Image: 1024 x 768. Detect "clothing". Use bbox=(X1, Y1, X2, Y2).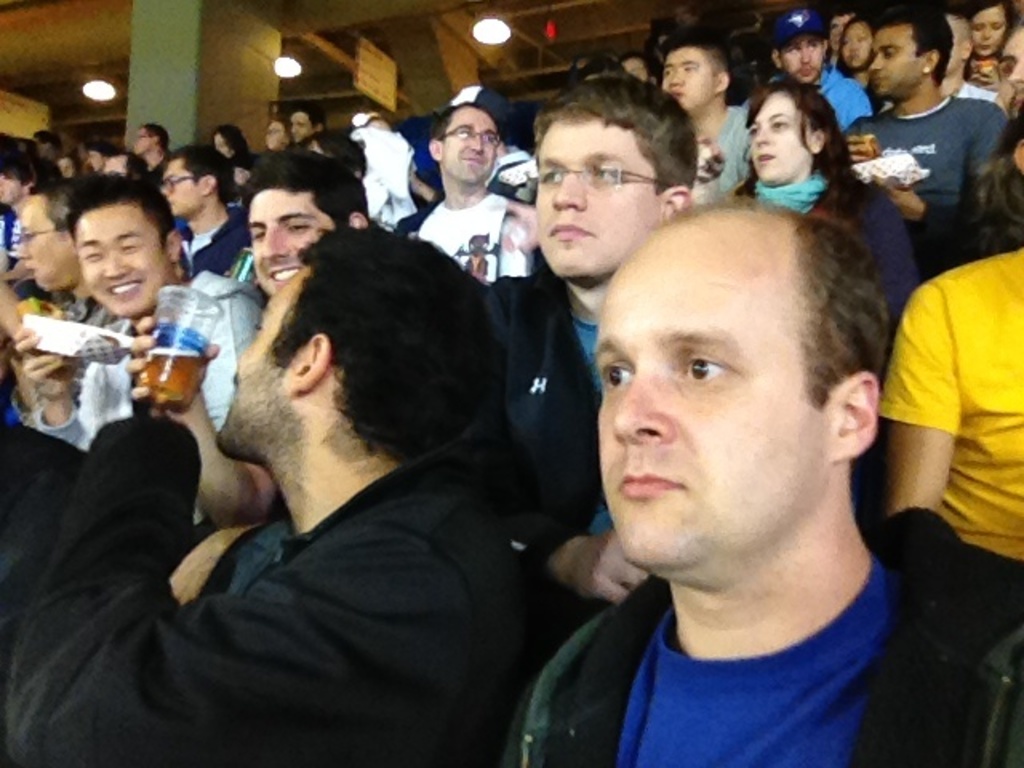
bbox=(885, 213, 1022, 574).
